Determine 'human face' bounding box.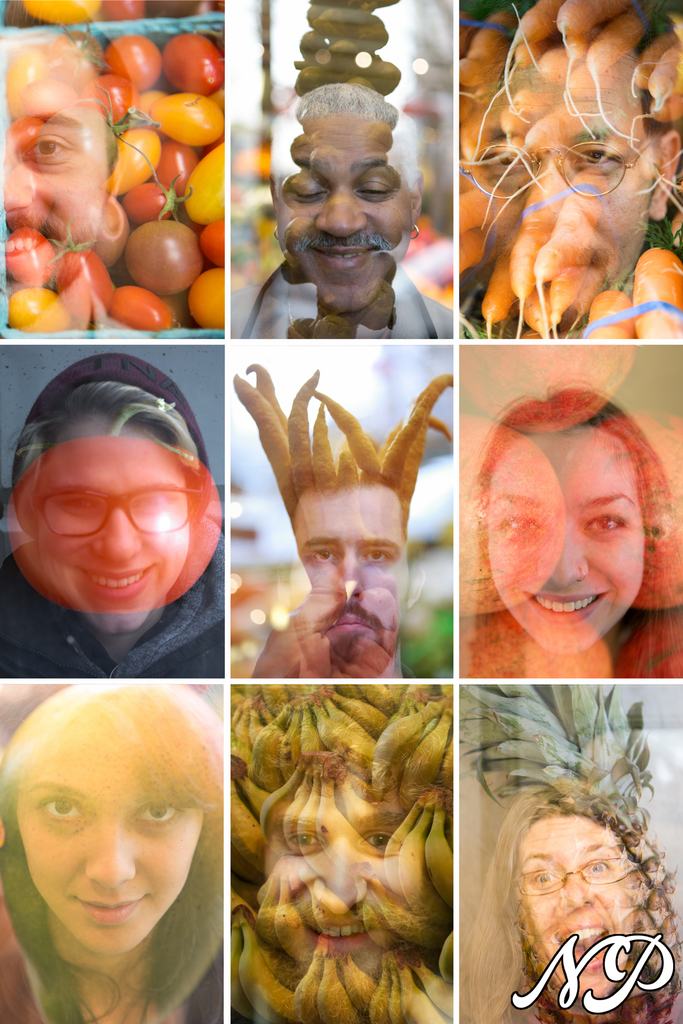
Determined: 288, 483, 407, 676.
